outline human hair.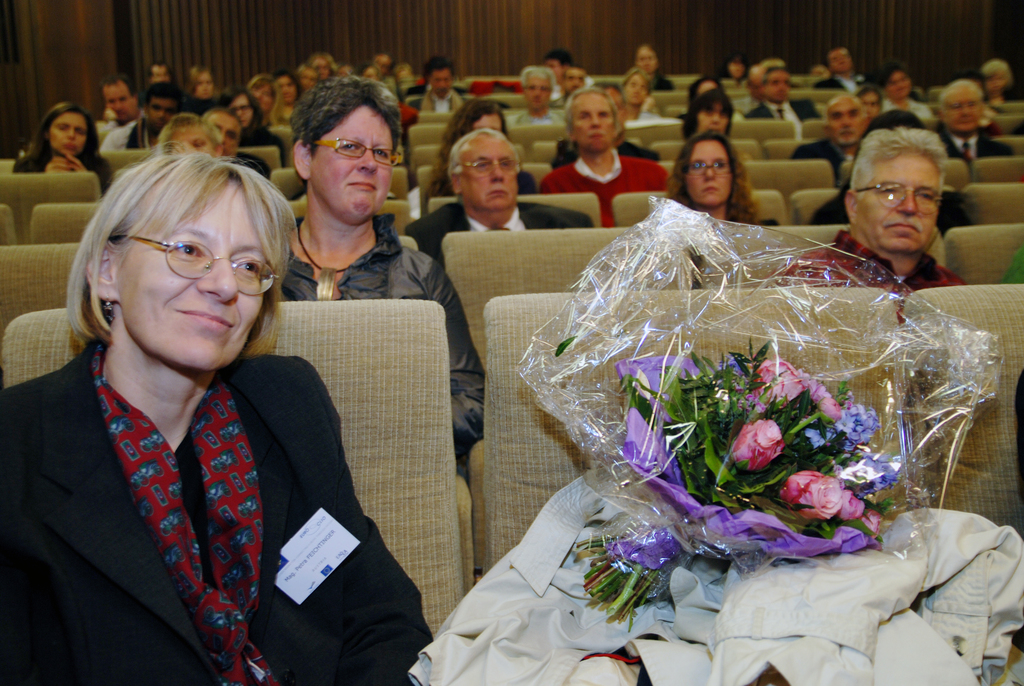
Outline: l=849, t=122, r=952, b=208.
